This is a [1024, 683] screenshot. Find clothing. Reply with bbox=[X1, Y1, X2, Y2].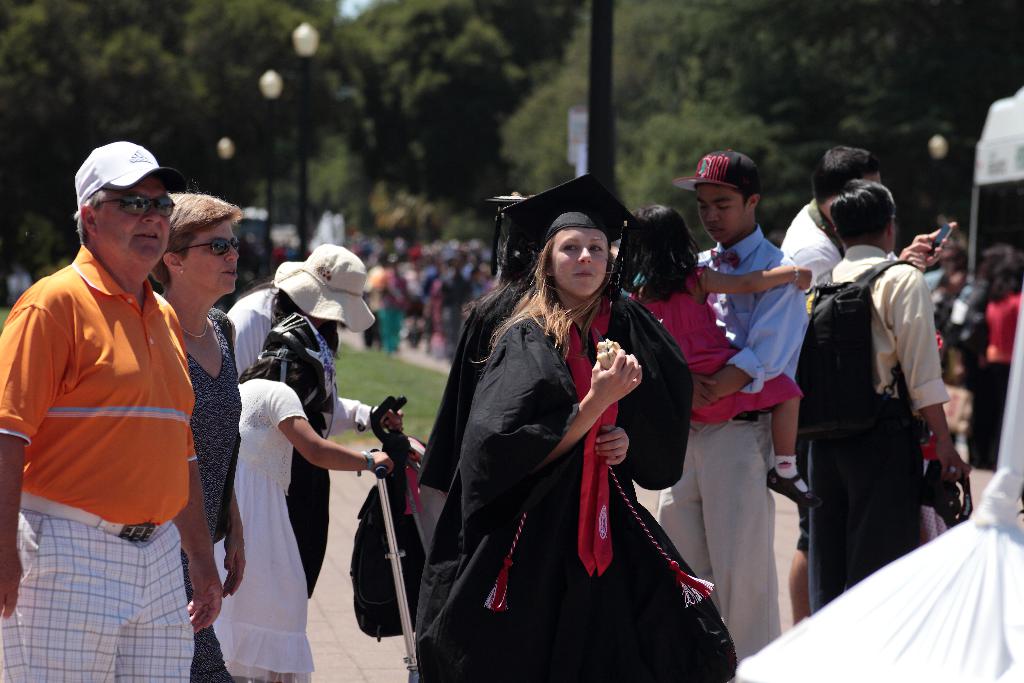
bbox=[175, 306, 248, 682].
